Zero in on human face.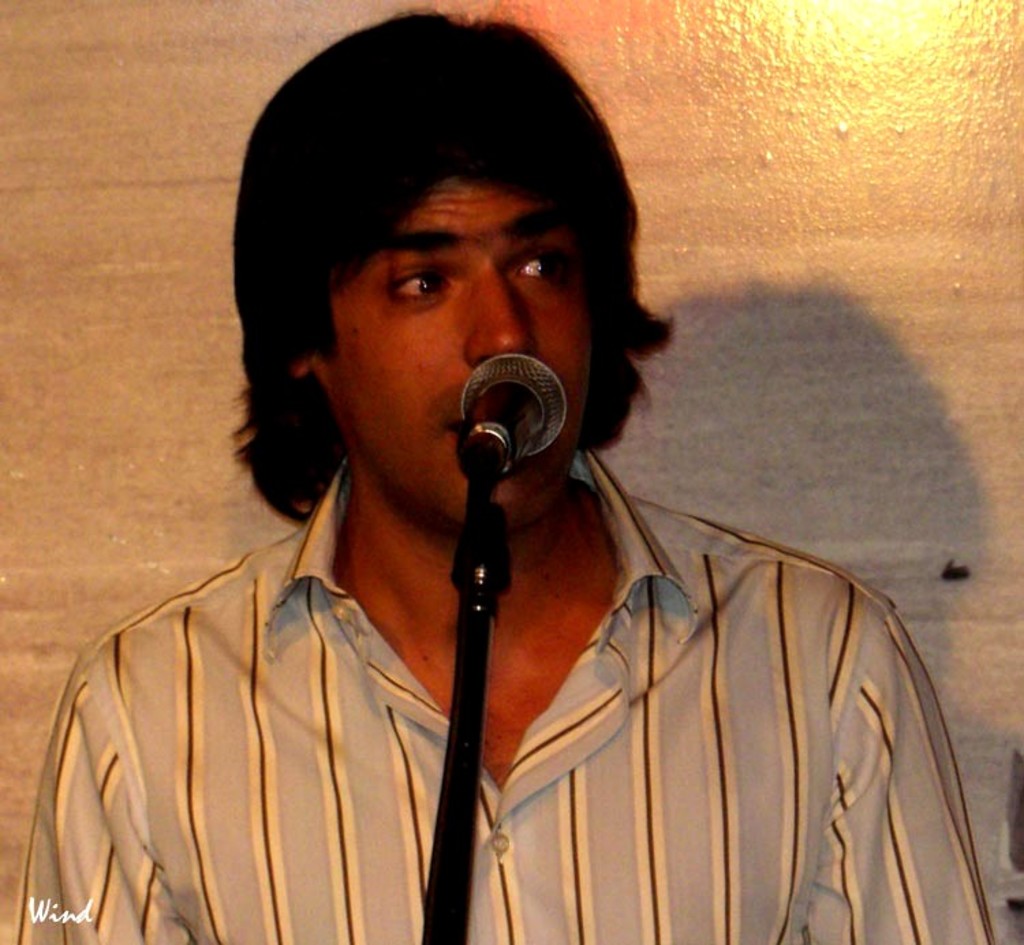
Zeroed in: <box>330,179,586,528</box>.
